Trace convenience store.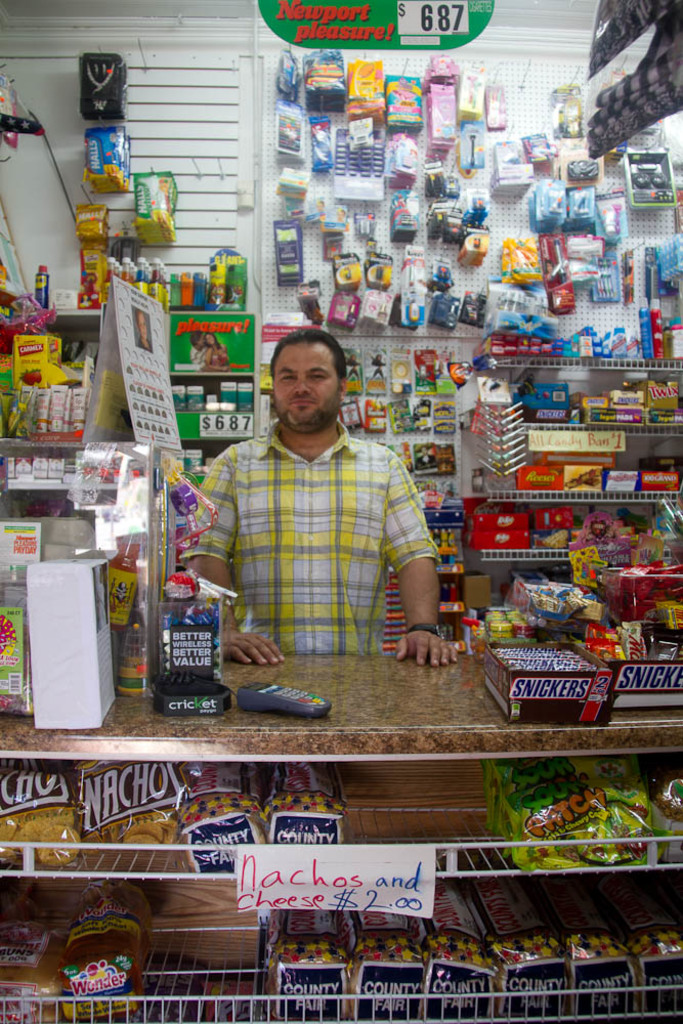
Traced to [left=0, top=0, right=682, bottom=1023].
